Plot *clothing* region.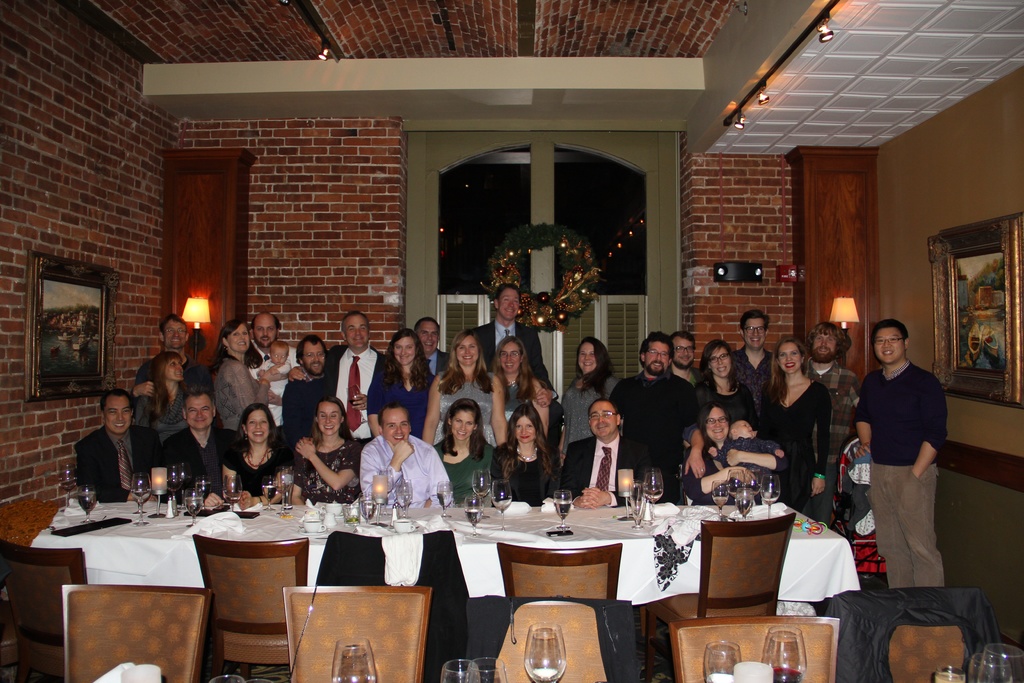
Plotted at box=[861, 357, 940, 605].
